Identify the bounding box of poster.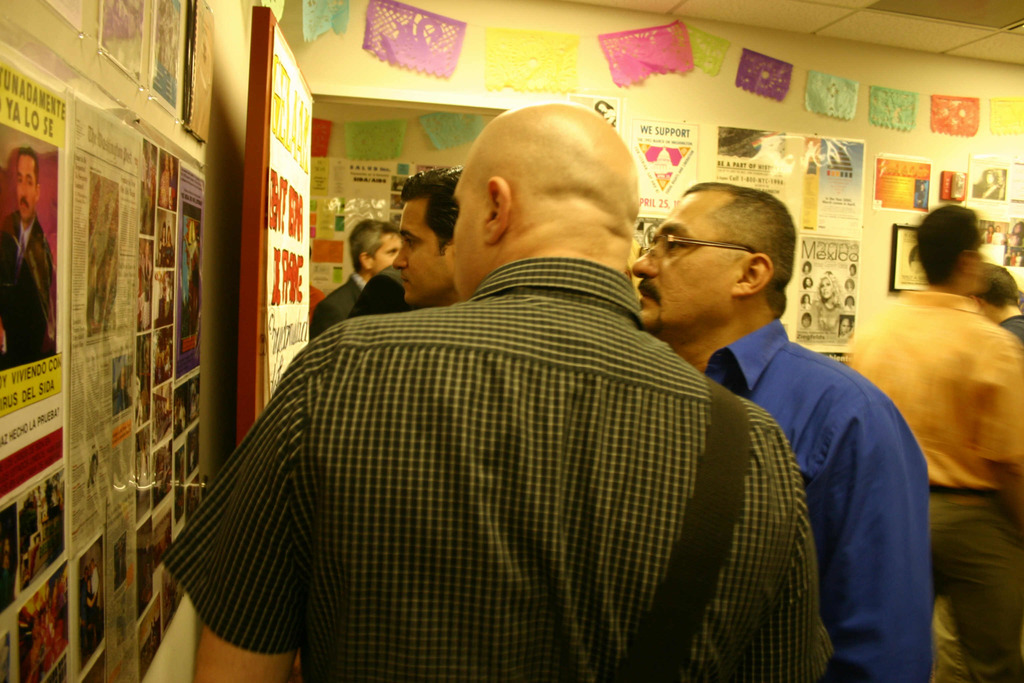
(144, 0, 186, 112).
